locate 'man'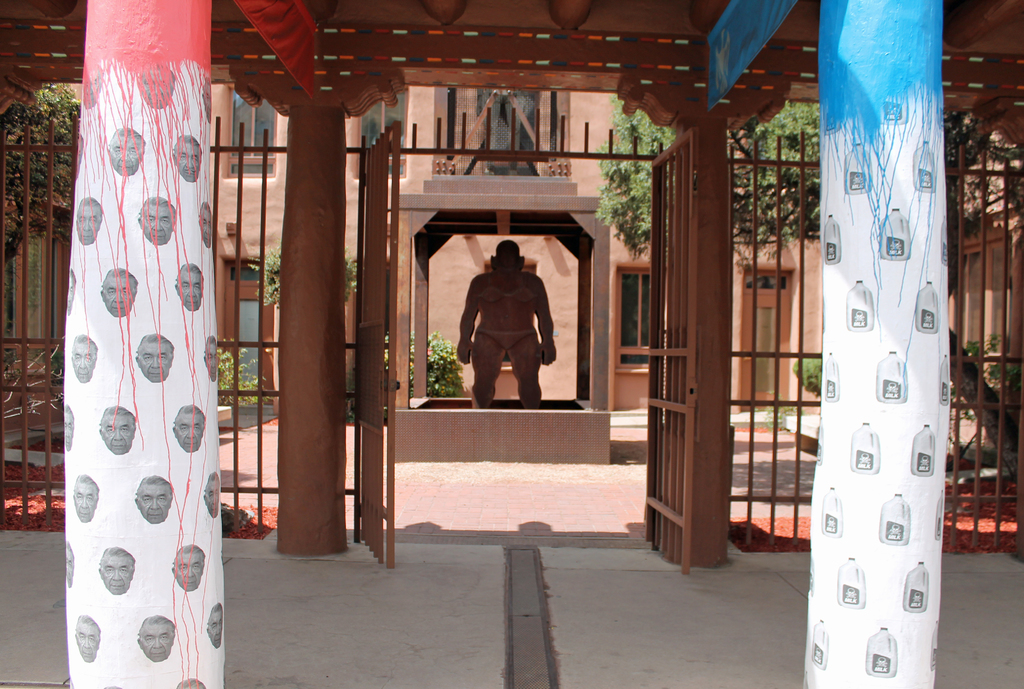
locate(70, 479, 99, 527)
